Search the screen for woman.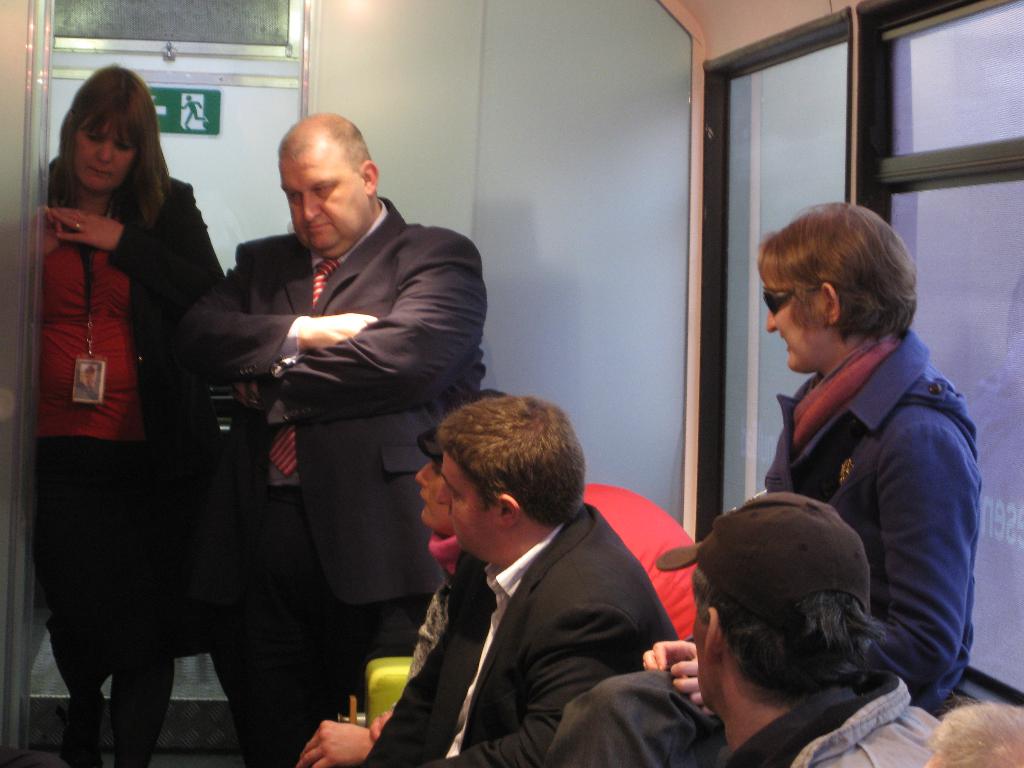
Found at <region>543, 189, 957, 765</region>.
